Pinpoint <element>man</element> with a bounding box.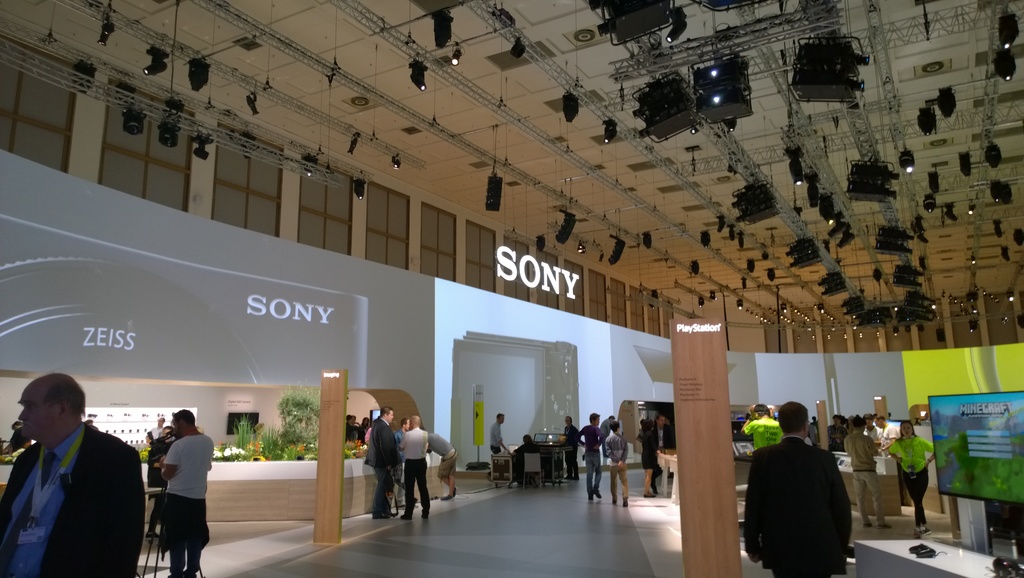
bbox=(145, 410, 177, 487).
